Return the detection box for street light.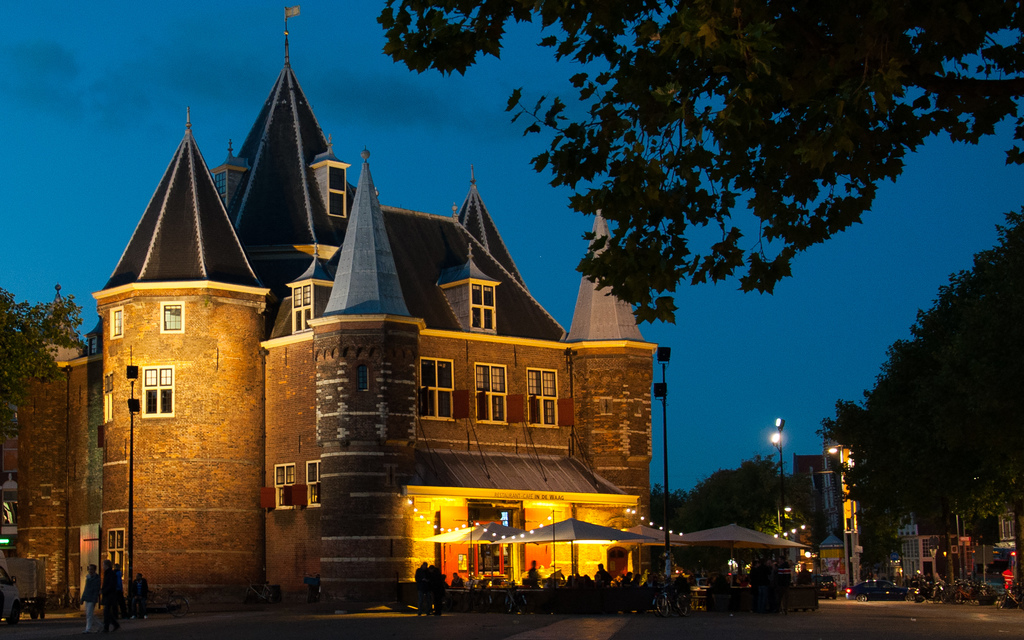
rect(769, 410, 789, 549).
